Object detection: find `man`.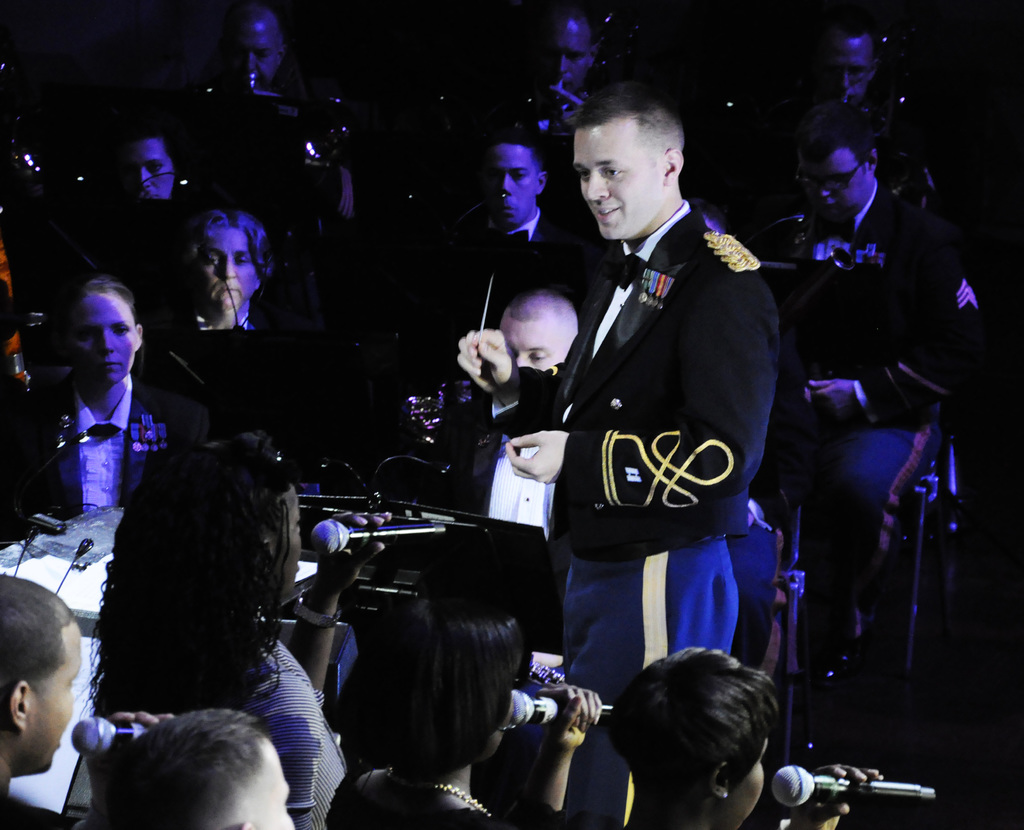
[452,86,781,829].
